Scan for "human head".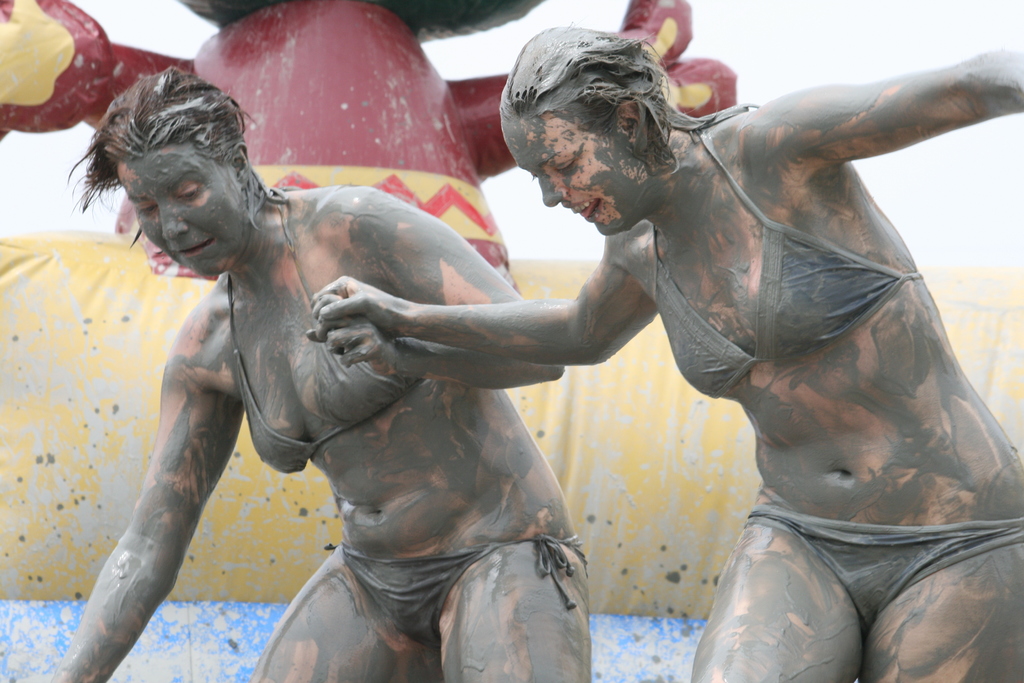
Scan result: [77,68,269,278].
